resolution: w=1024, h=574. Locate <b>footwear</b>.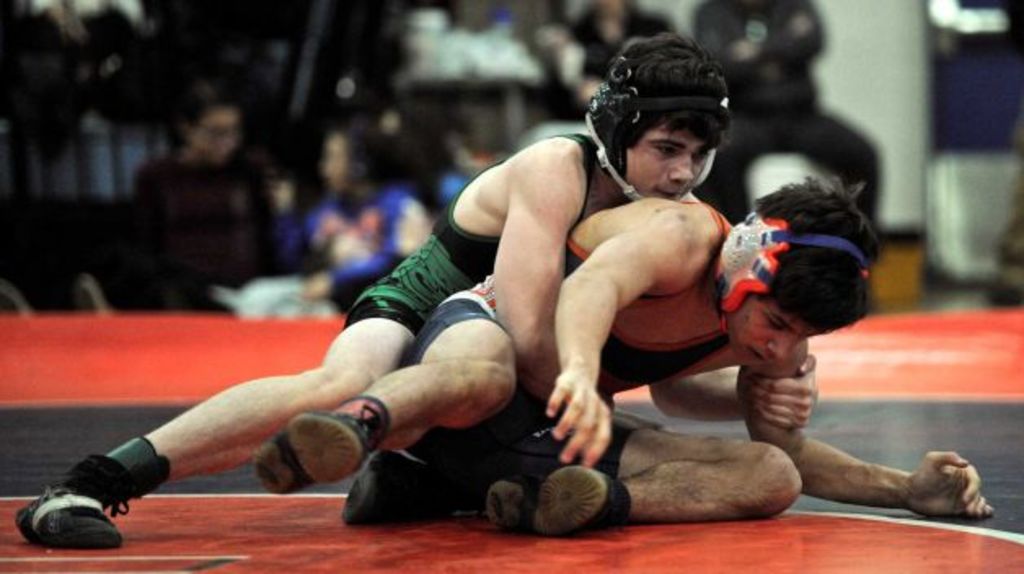
box(254, 411, 383, 496).
